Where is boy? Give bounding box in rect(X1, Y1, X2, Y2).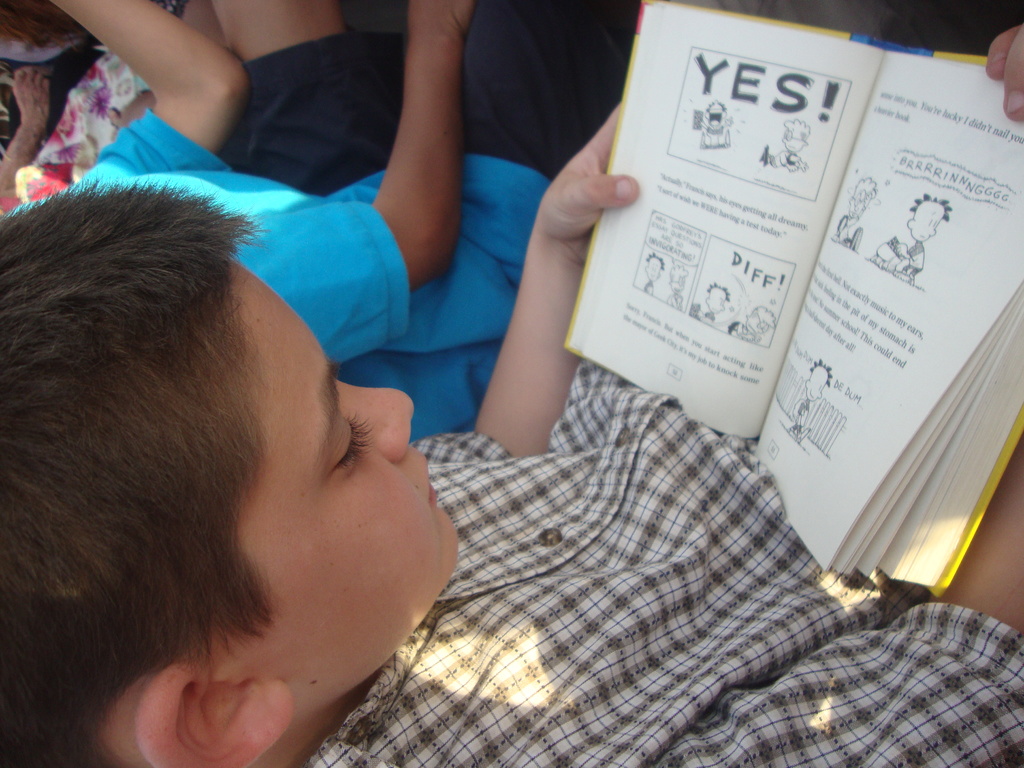
rect(642, 253, 664, 295).
